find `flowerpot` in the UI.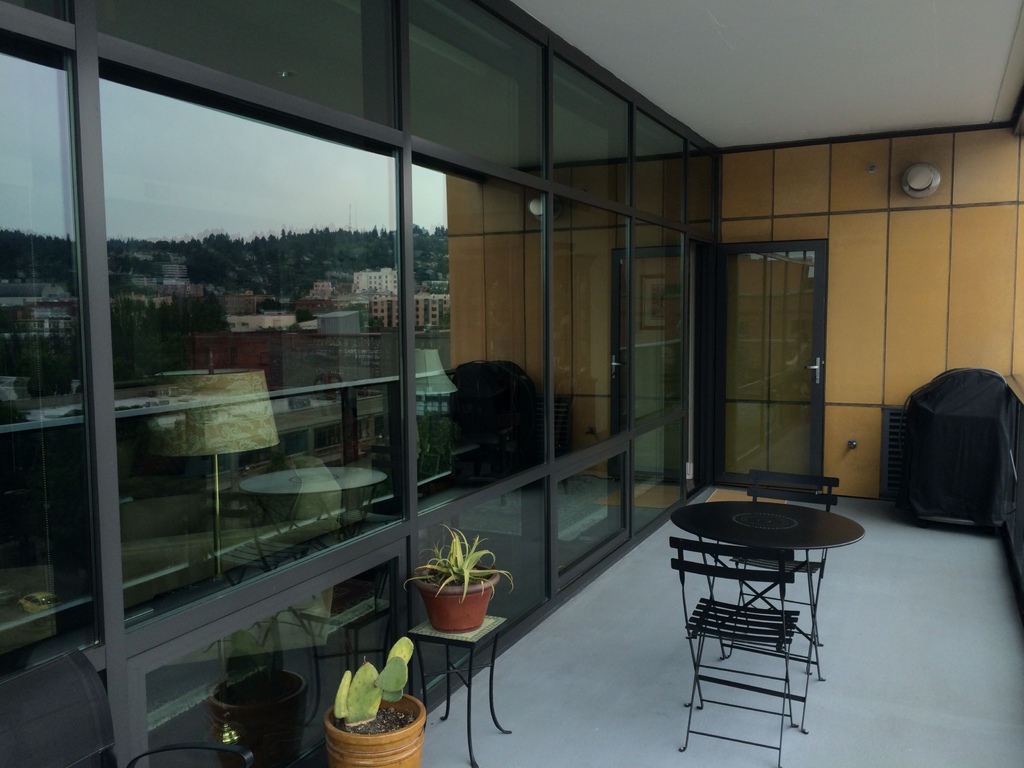
UI element at <bbox>326, 688, 426, 767</bbox>.
